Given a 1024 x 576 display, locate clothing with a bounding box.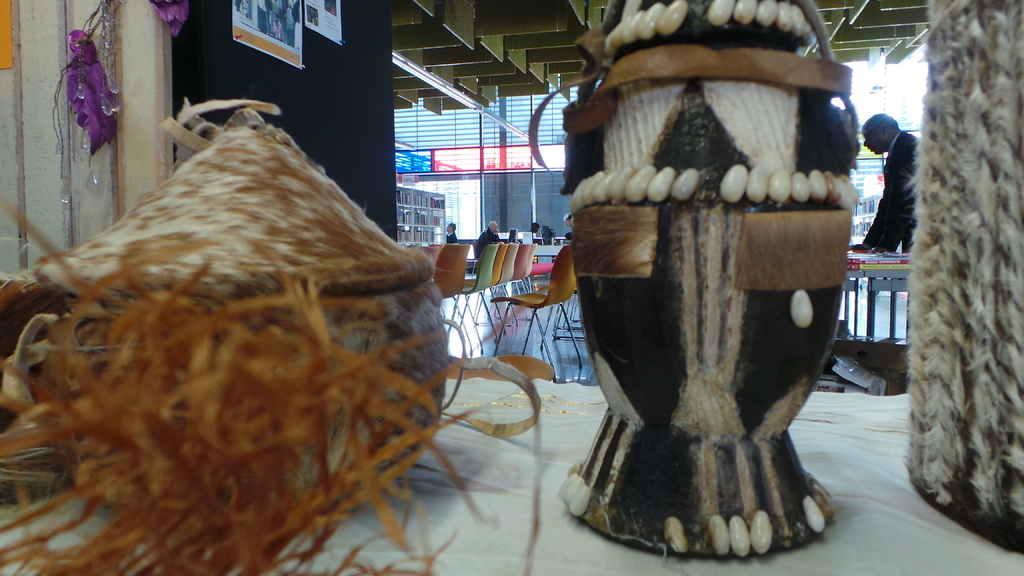
Located: BBox(862, 131, 921, 250).
